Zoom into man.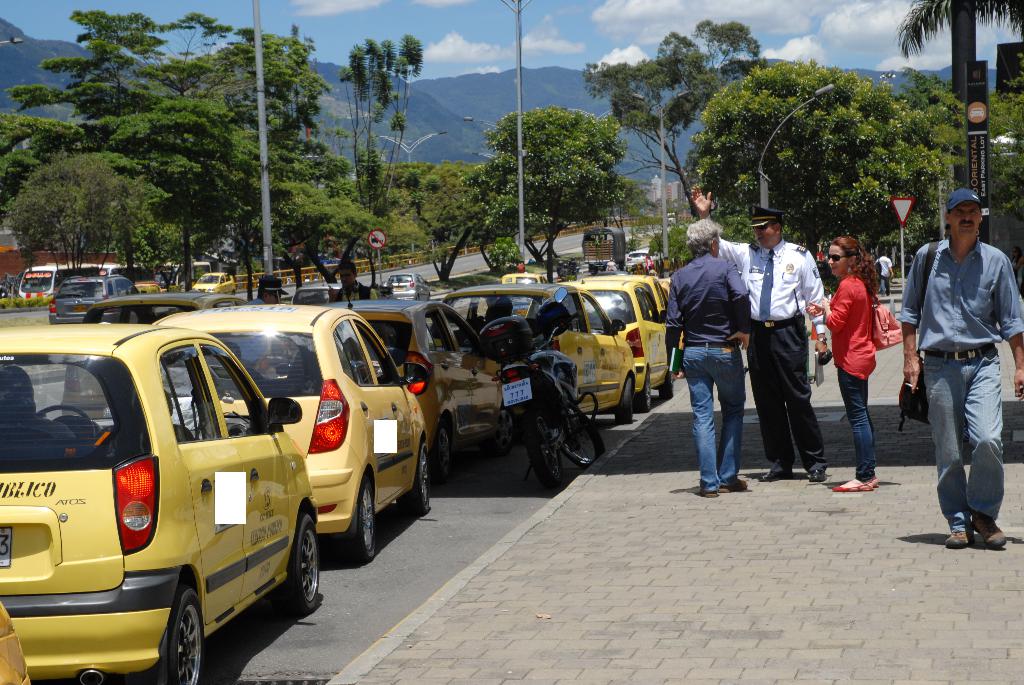
Zoom target: 871/251/896/299.
